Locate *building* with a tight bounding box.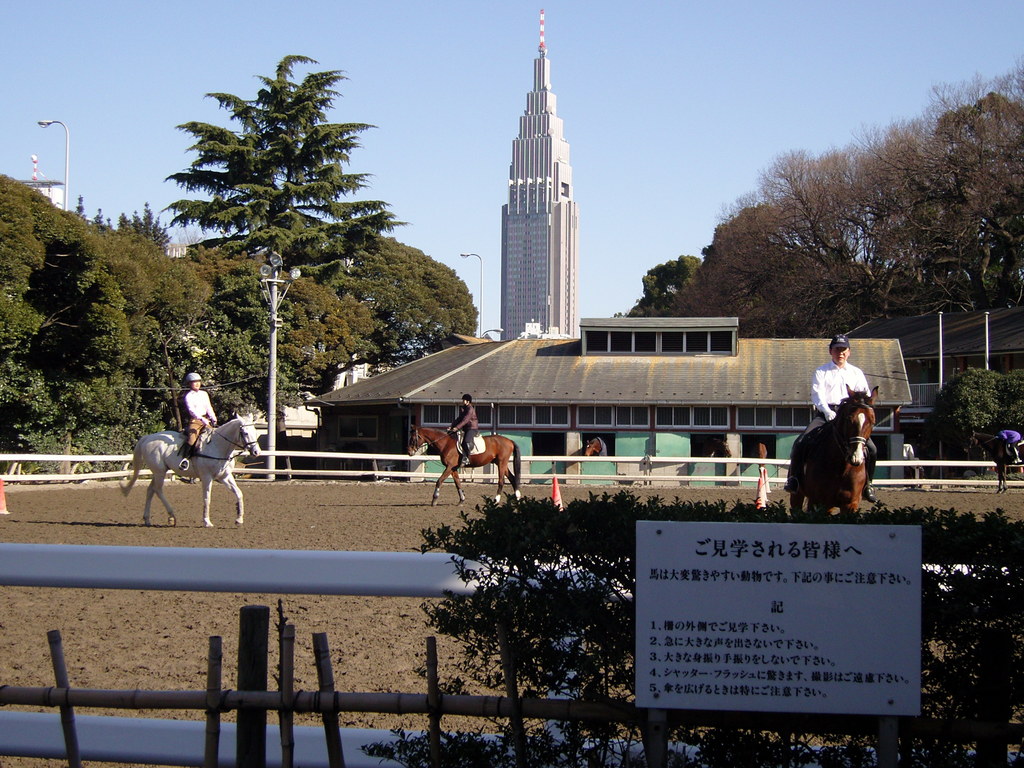
region(499, 49, 575, 342).
